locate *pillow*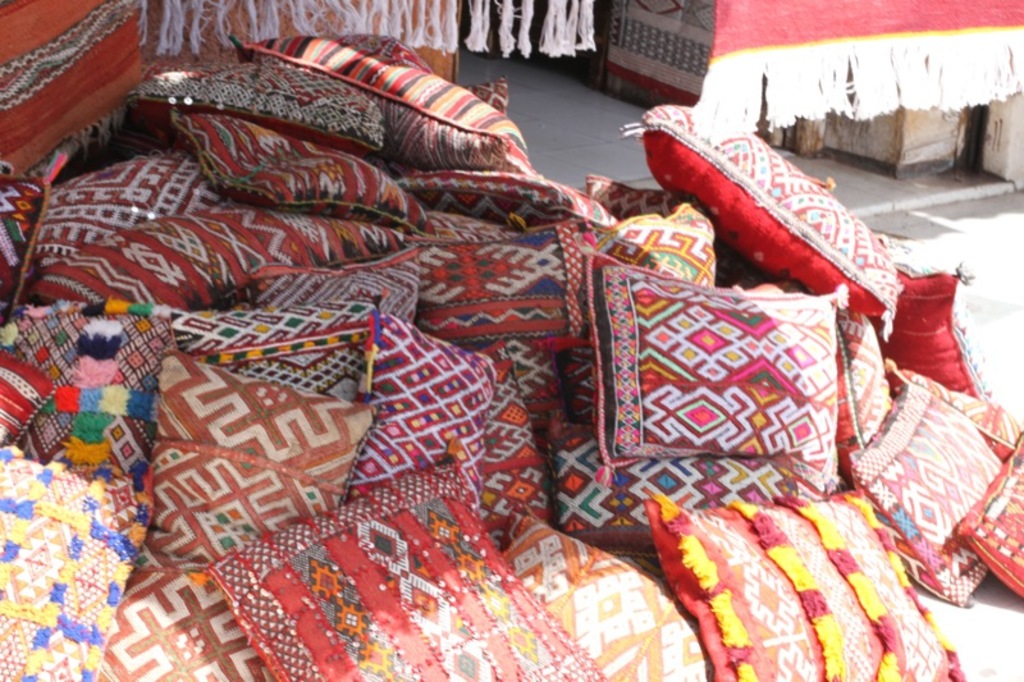
l=614, t=303, r=883, b=475
